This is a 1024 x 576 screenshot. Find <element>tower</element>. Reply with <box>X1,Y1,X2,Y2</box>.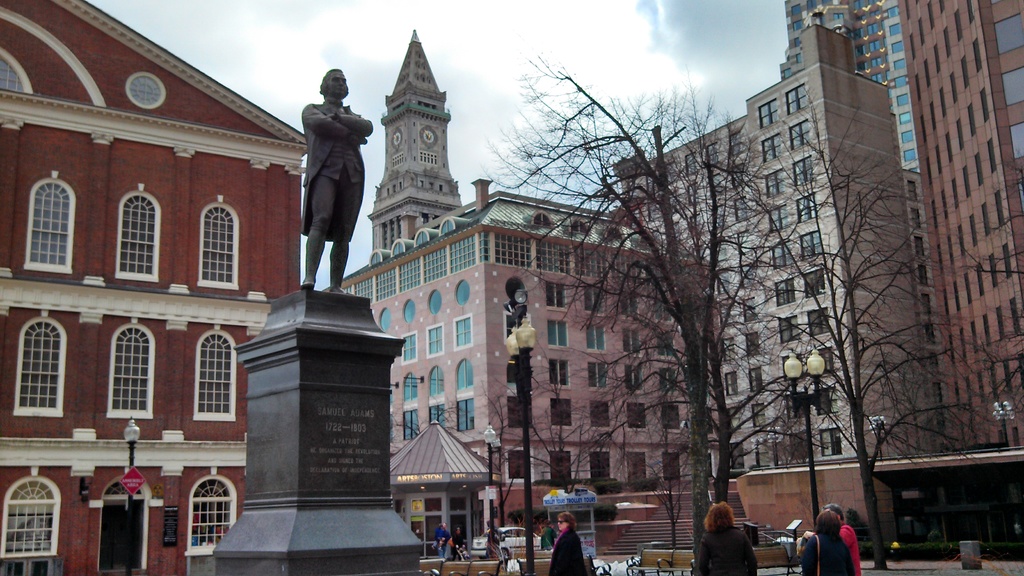
<box>894,0,1023,452</box>.
